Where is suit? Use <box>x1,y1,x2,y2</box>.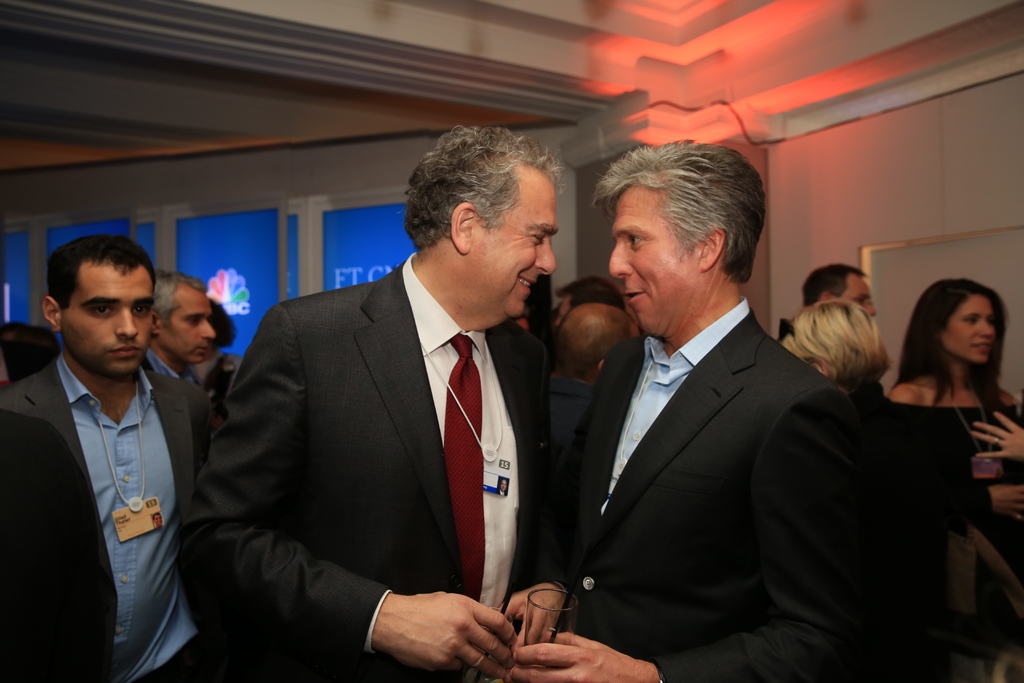
<box>200,181,564,675</box>.
